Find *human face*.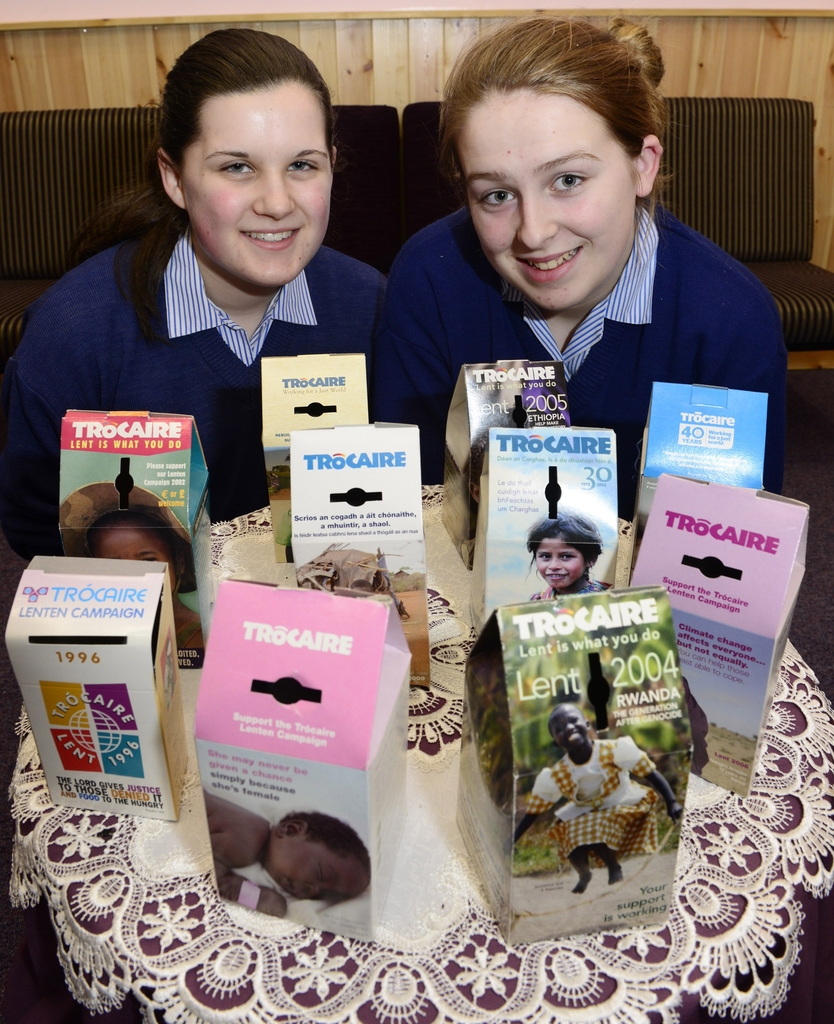
x1=177, y1=80, x2=344, y2=295.
